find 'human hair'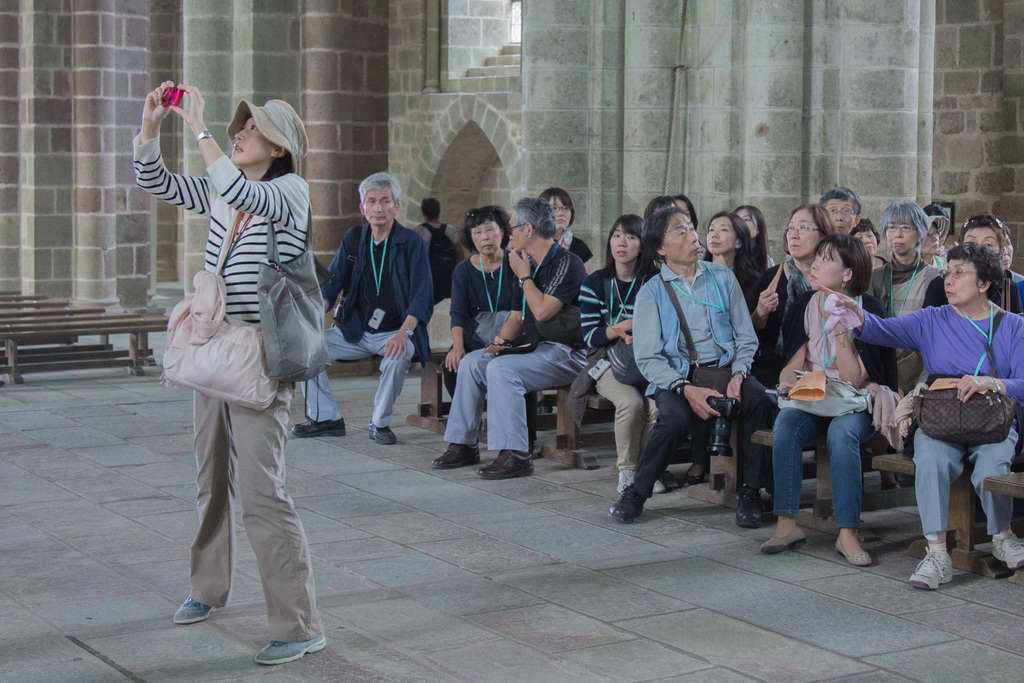
[607,214,643,248]
